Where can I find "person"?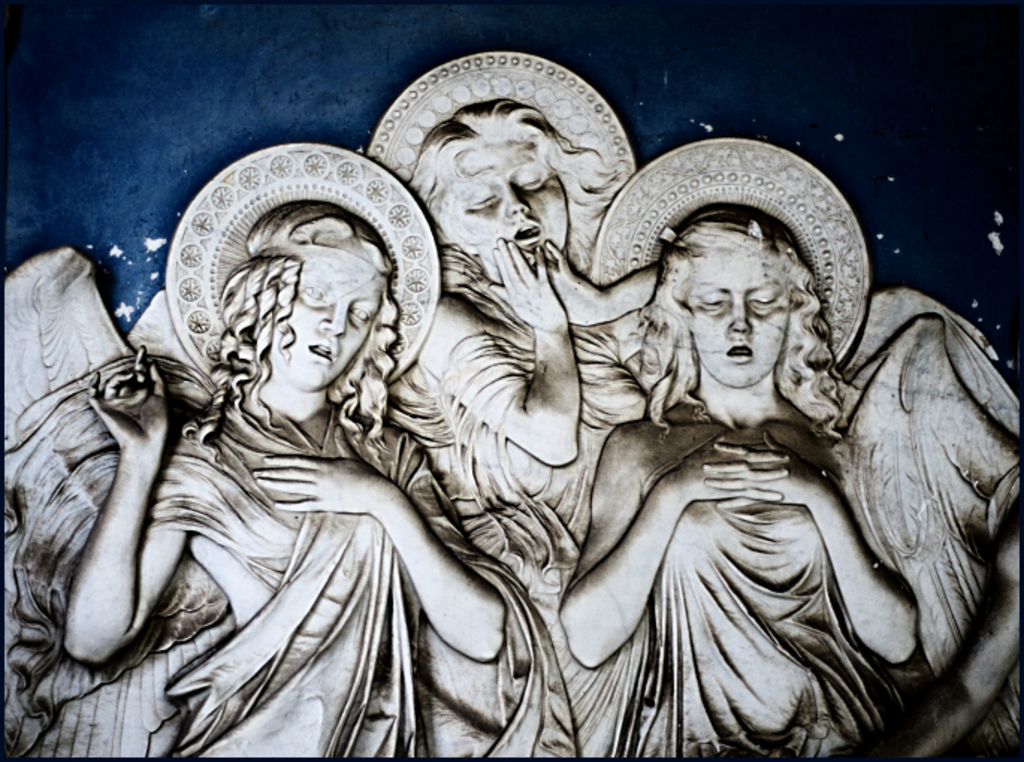
You can find it at {"left": 90, "top": 146, "right": 501, "bottom": 761}.
